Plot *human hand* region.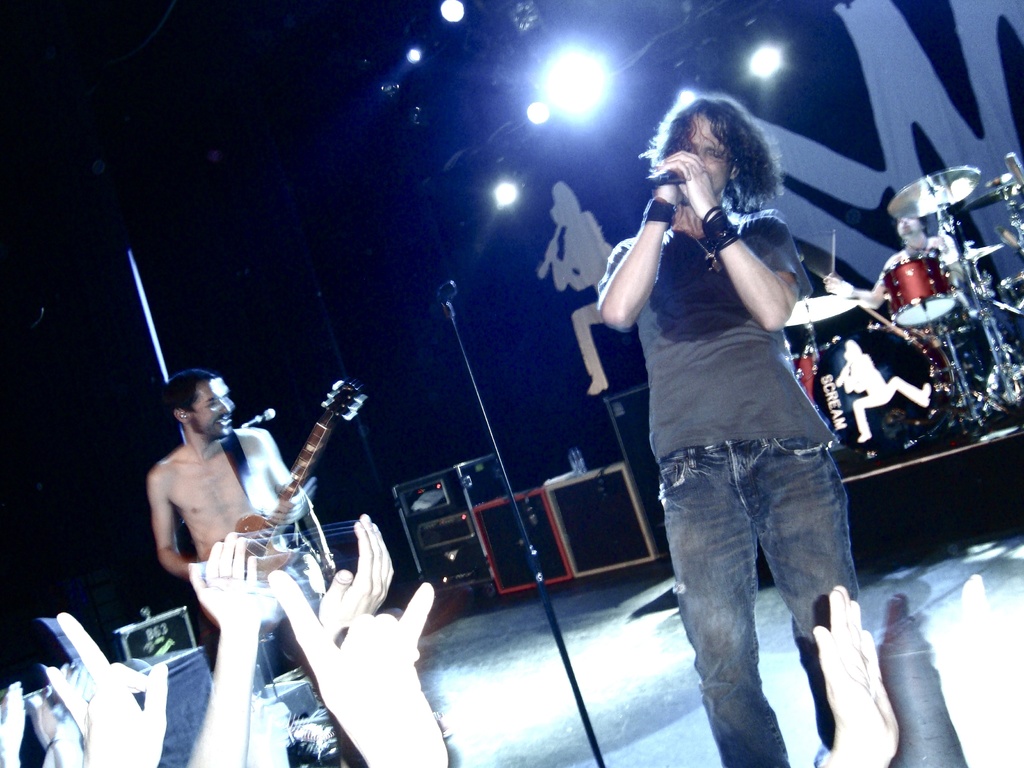
Plotted at detection(809, 585, 904, 758).
